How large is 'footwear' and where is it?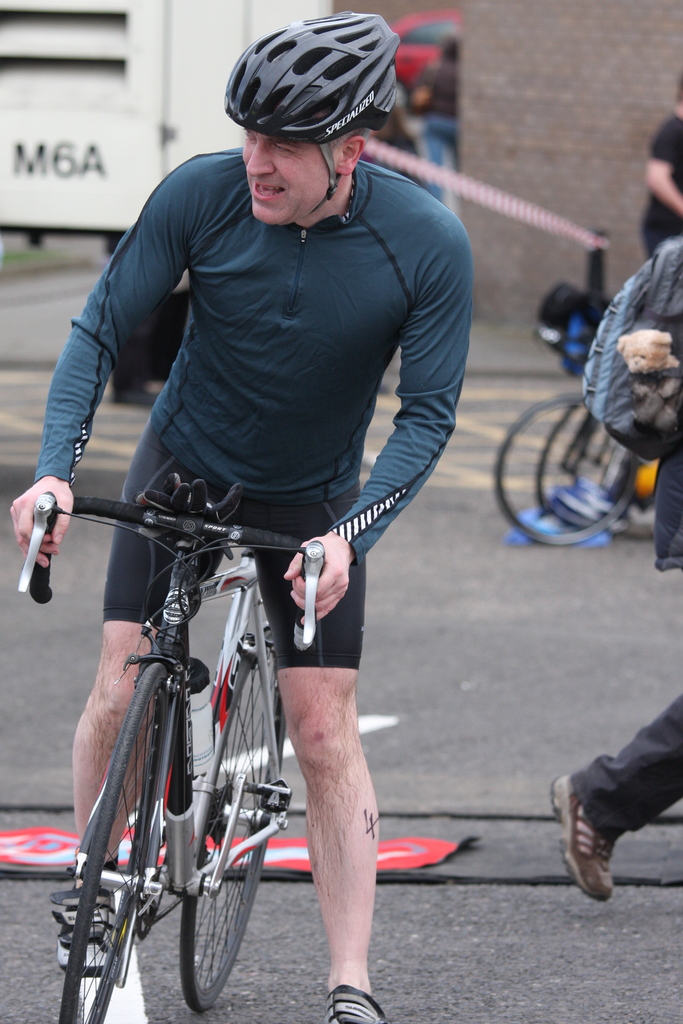
Bounding box: <bbox>550, 774, 620, 906</bbox>.
